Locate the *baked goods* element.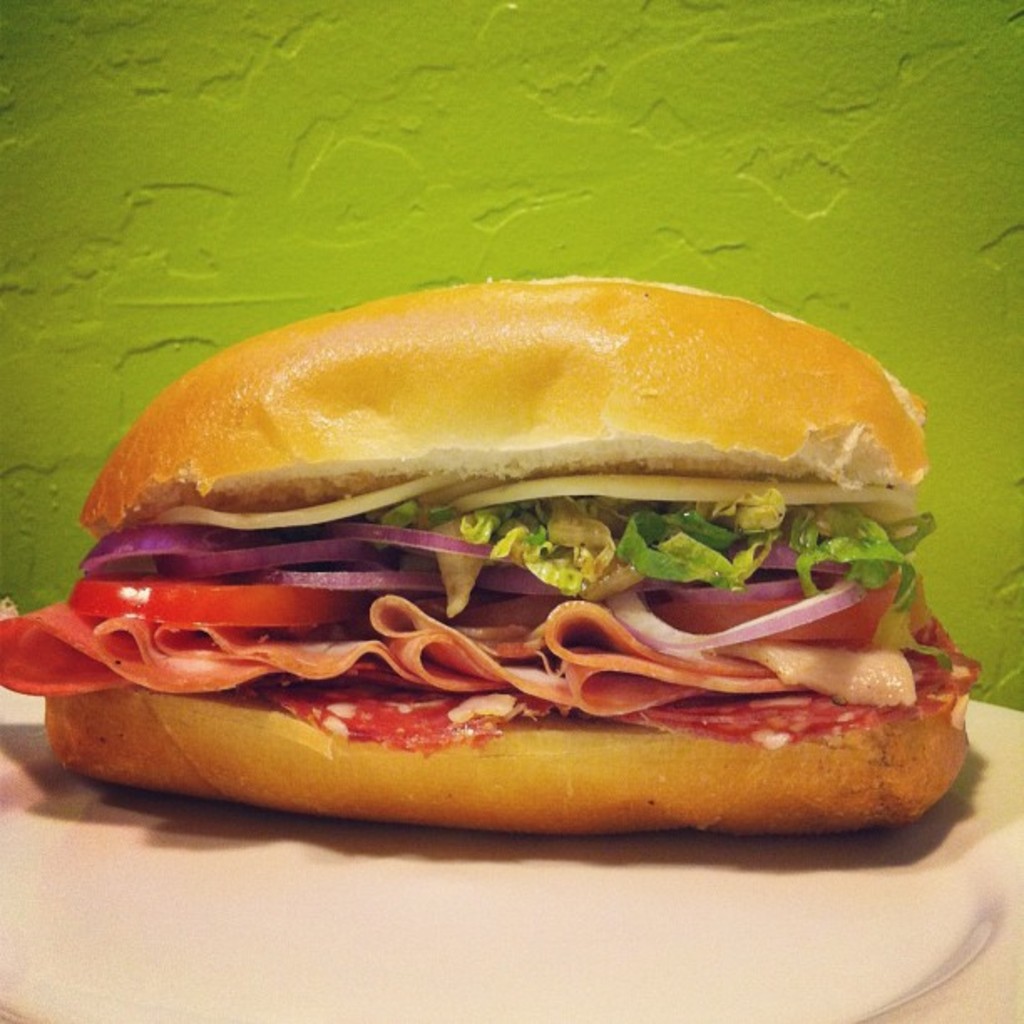
Element bbox: locate(79, 259, 986, 832).
